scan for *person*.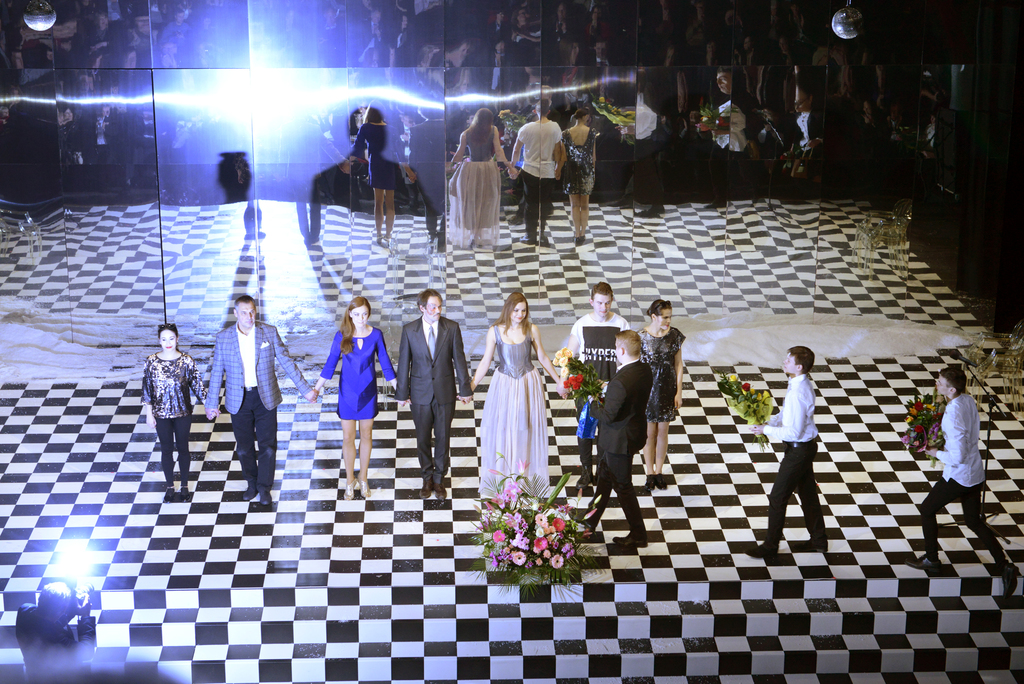
Scan result: [x1=308, y1=291, x2=400, y2=503].
